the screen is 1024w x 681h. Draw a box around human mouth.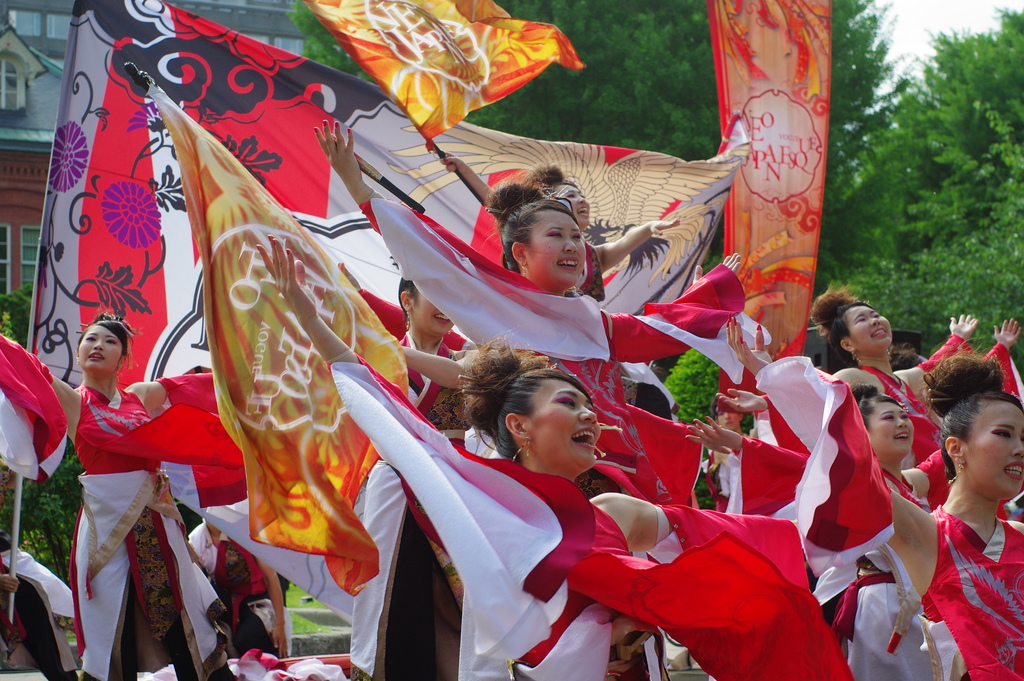
x1=724 y1=422 x2=732 y2=430.
